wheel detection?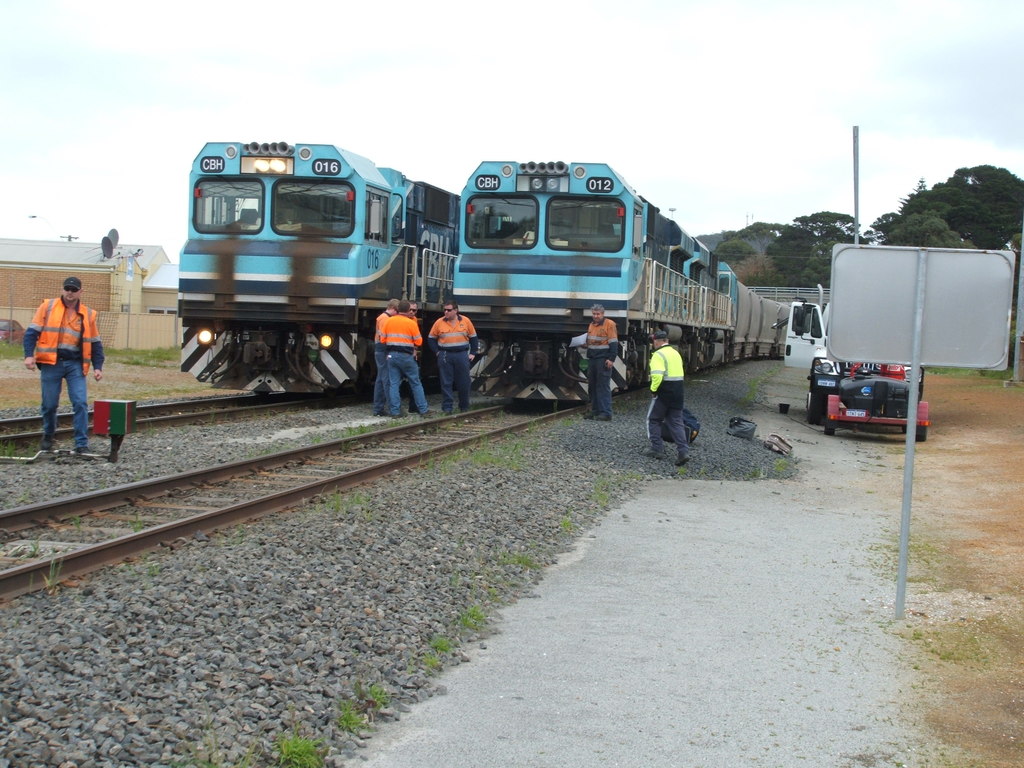
detection(897, 423, 906, 431)
